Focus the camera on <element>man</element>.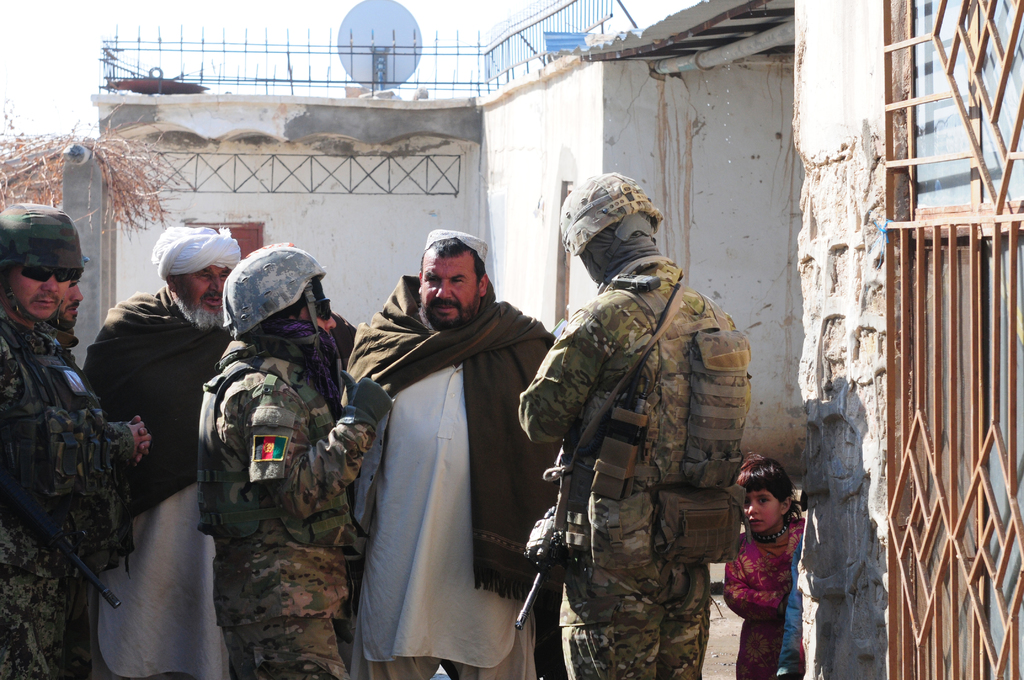
Focus region: region(49, 254, 111, 679).
